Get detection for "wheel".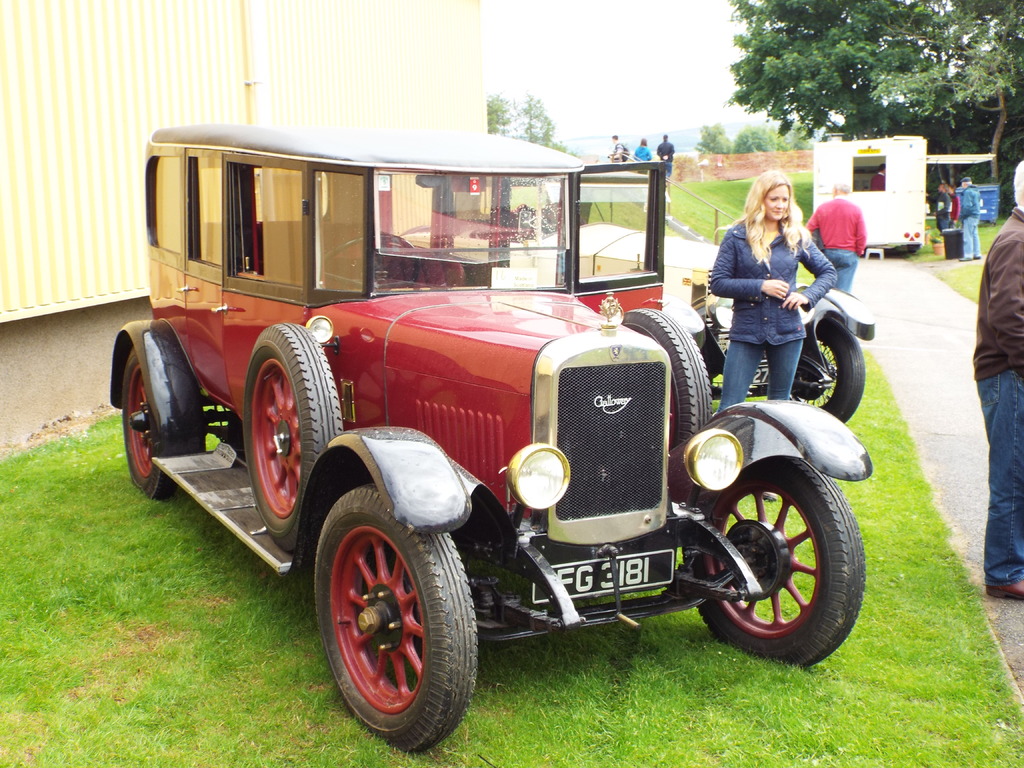
Detection: bbox(692, 454, 865, 669).
